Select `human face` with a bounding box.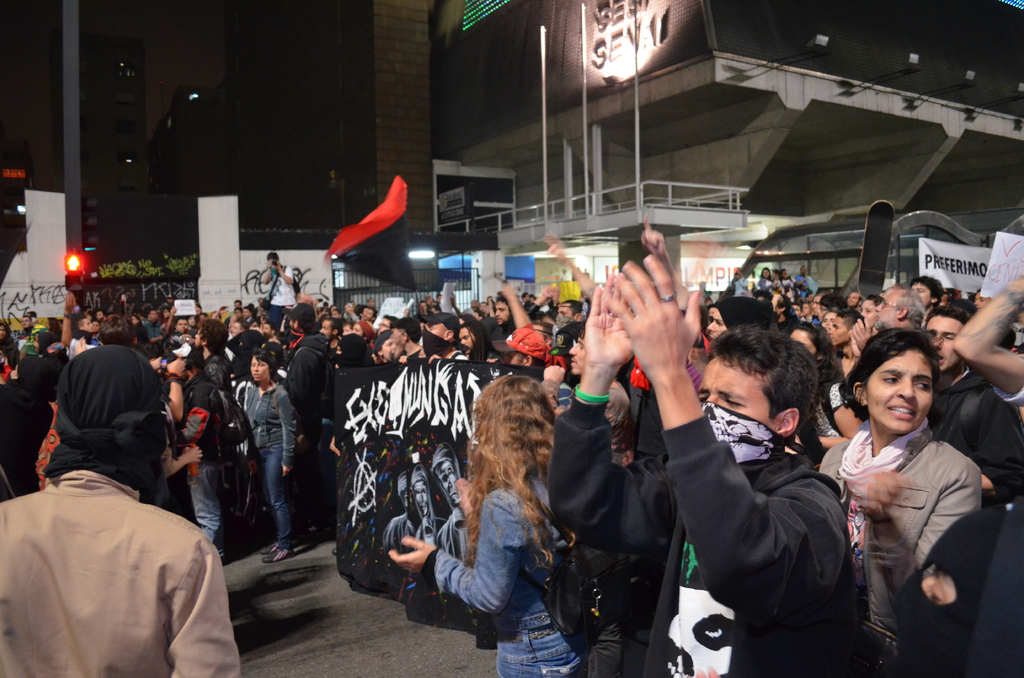
bbox=[864, 350, 933, 435].
